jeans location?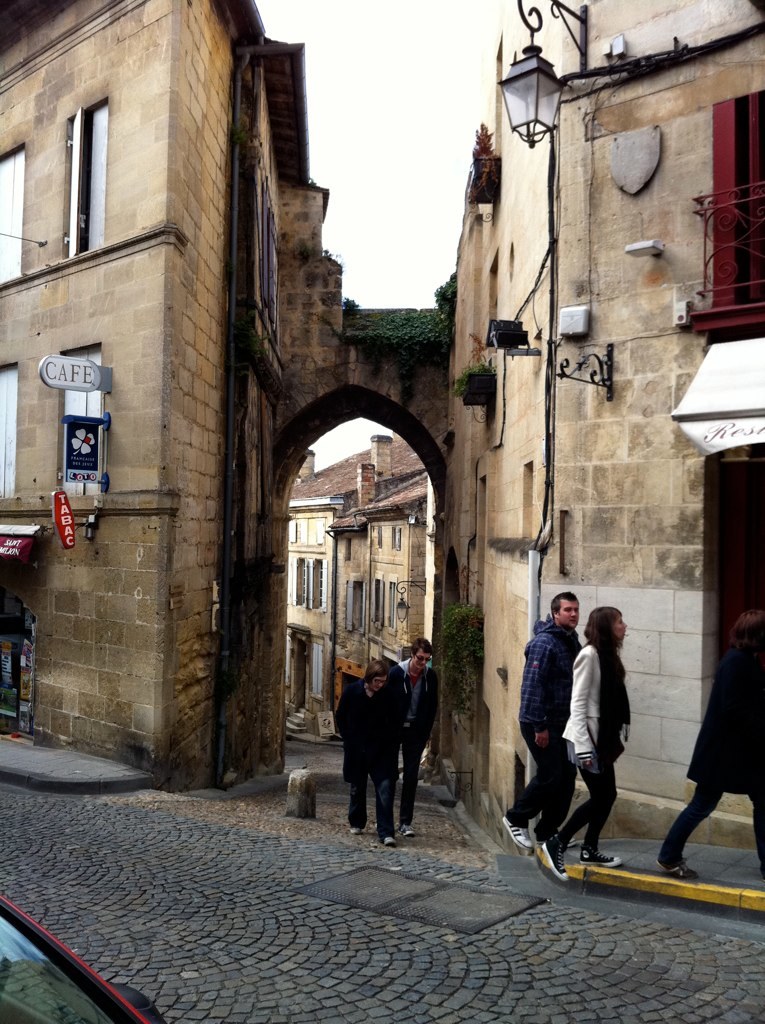
crop(547, 740, 636, 857)
